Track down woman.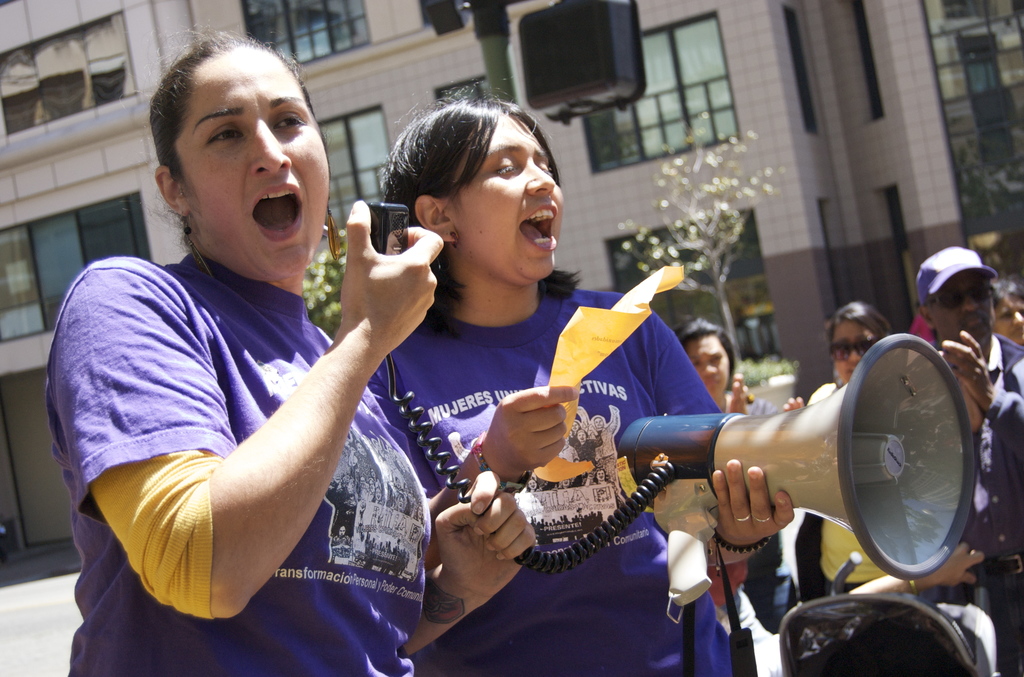
Tracked to 990, 278, 1023, 349.
